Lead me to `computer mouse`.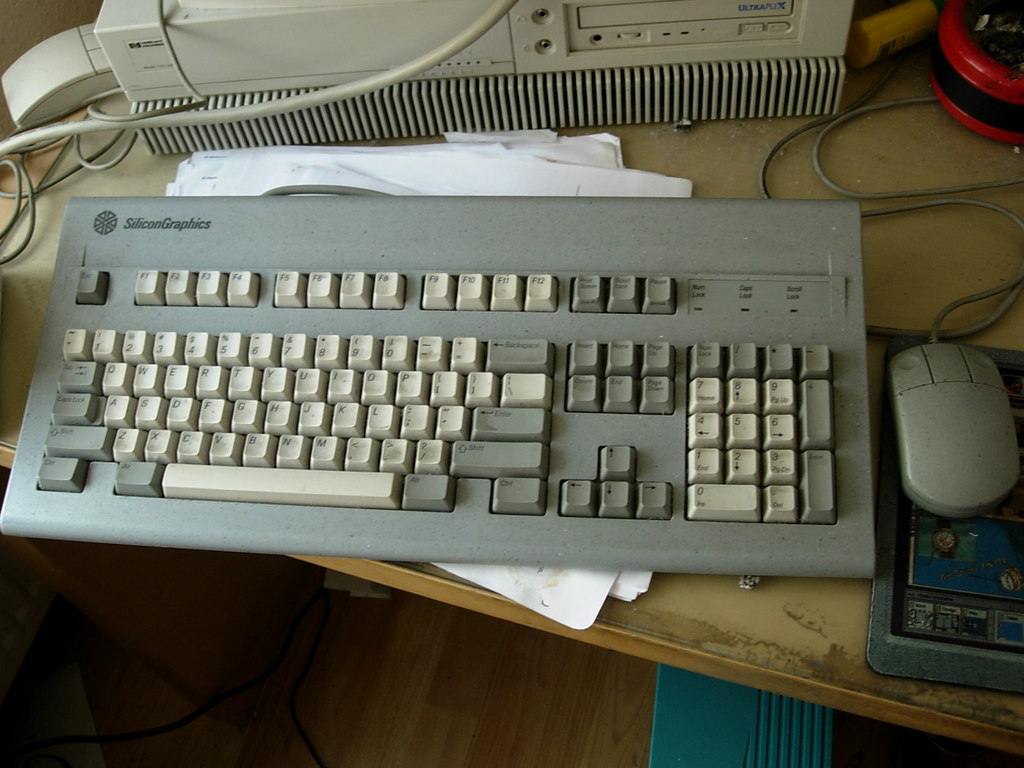
Lead to (left=884, top=332, right=1021, bottom=523).
